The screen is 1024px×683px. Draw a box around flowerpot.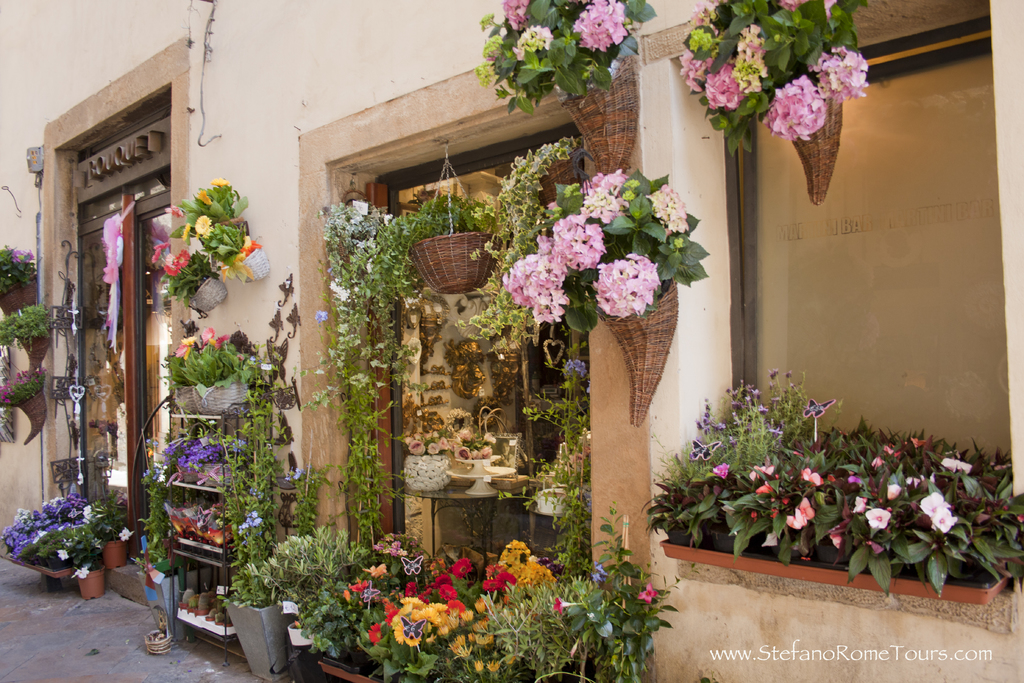
(409, 229, 502, 300).
